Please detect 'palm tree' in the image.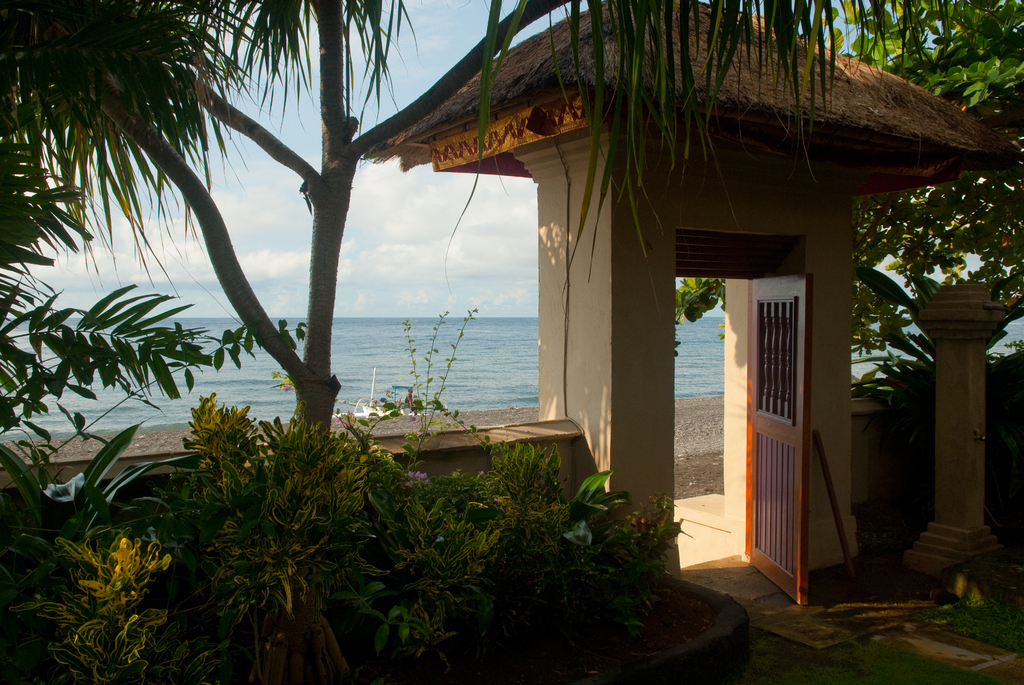
{"left": 32, "top": 499, "right": 162, "bottom": 684}.
